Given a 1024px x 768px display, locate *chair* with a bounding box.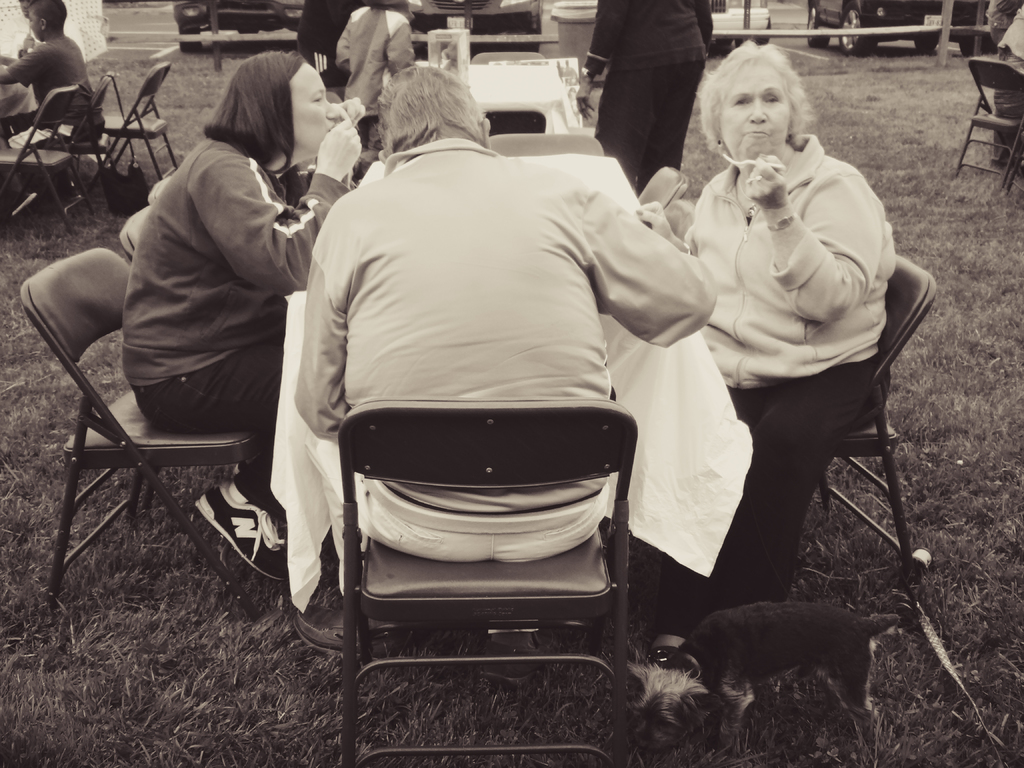
Located: {"x1": 336, "y1": 393, "x2": 639, "y2": 767}.
